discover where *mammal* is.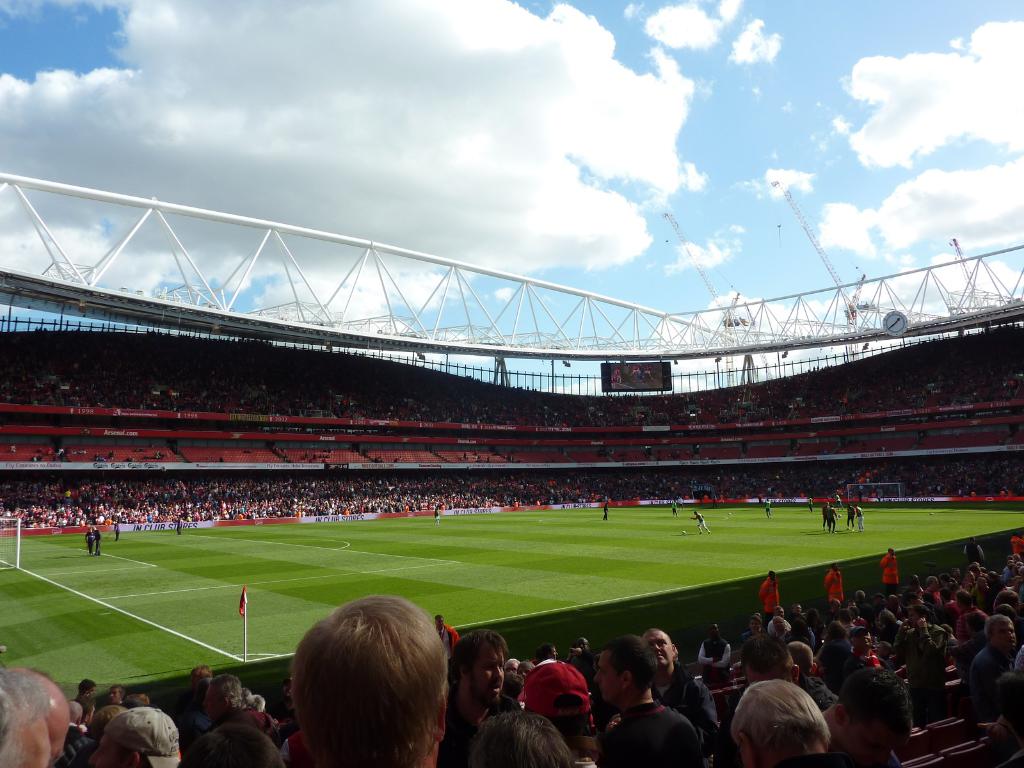
Discovered at {"left": 825, "top": 506, "right": 837, "bottom": 534}.
